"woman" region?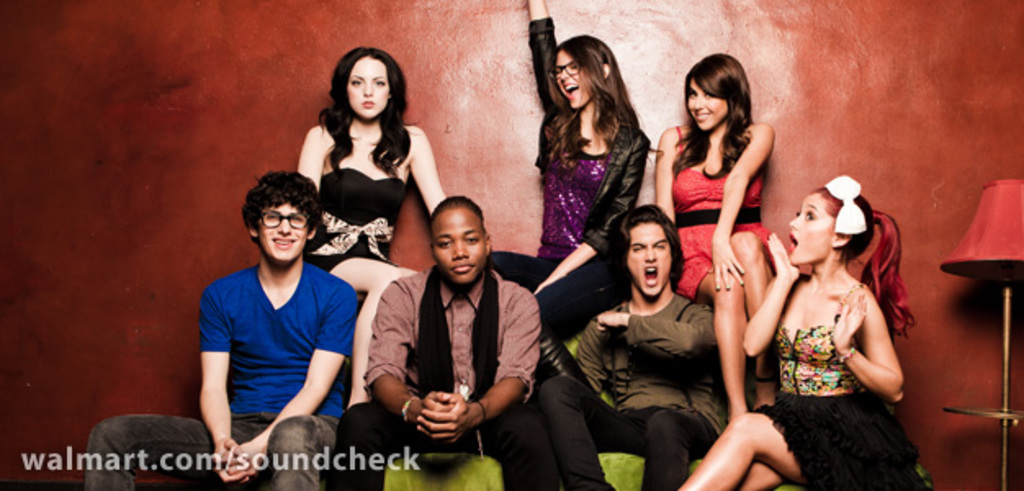
293/49/450/421
